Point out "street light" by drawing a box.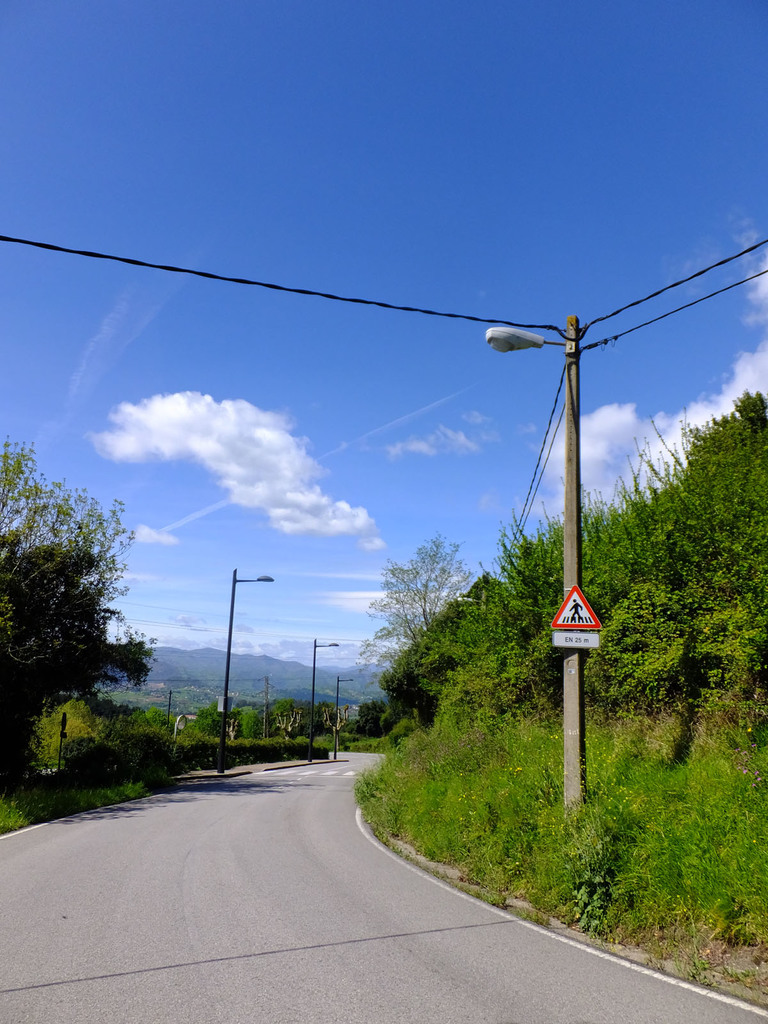
left=221, top=563, right=282, bottom=772.
